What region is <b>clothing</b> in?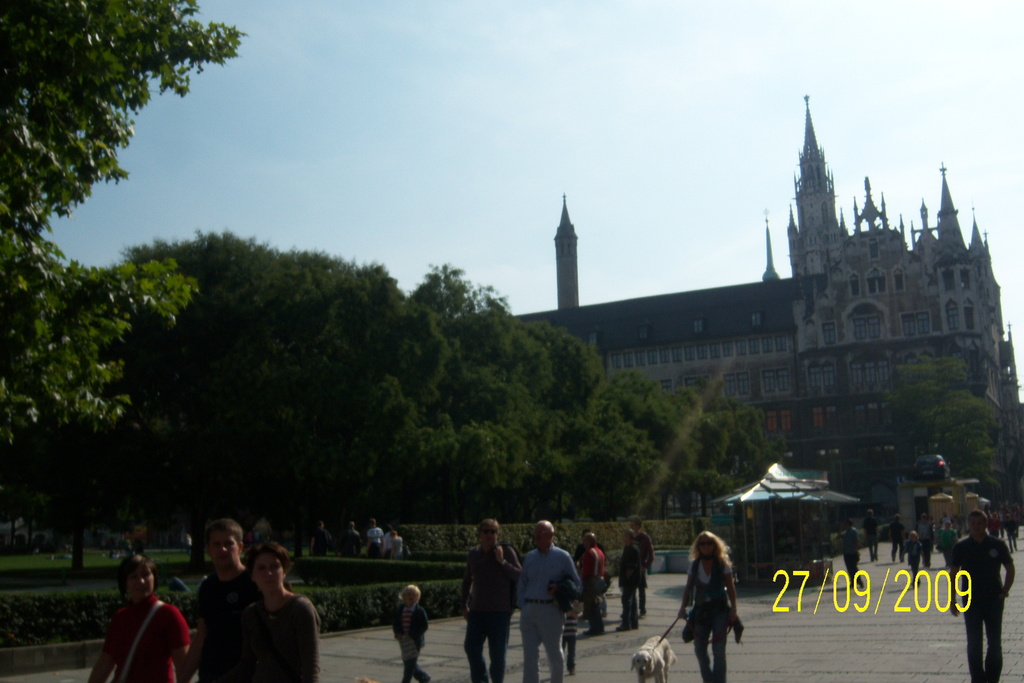
bbox=(186, 532, 193, 547).
